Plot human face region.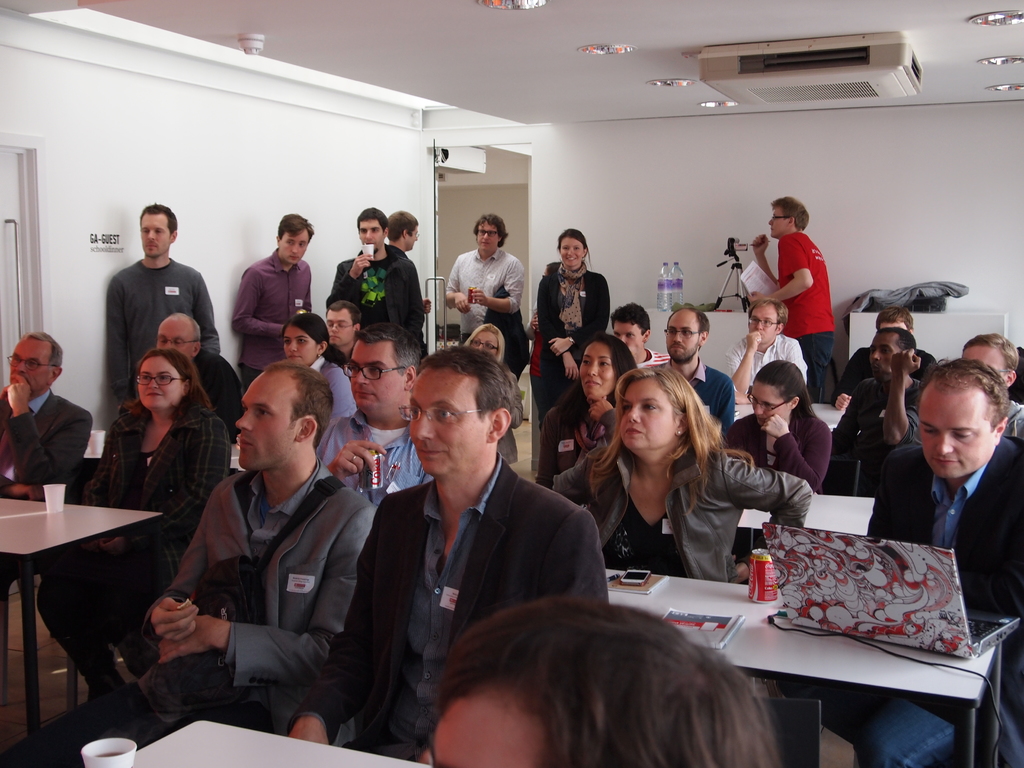
Plotted at x1=868, y1=336, x2=895, y2=385.
